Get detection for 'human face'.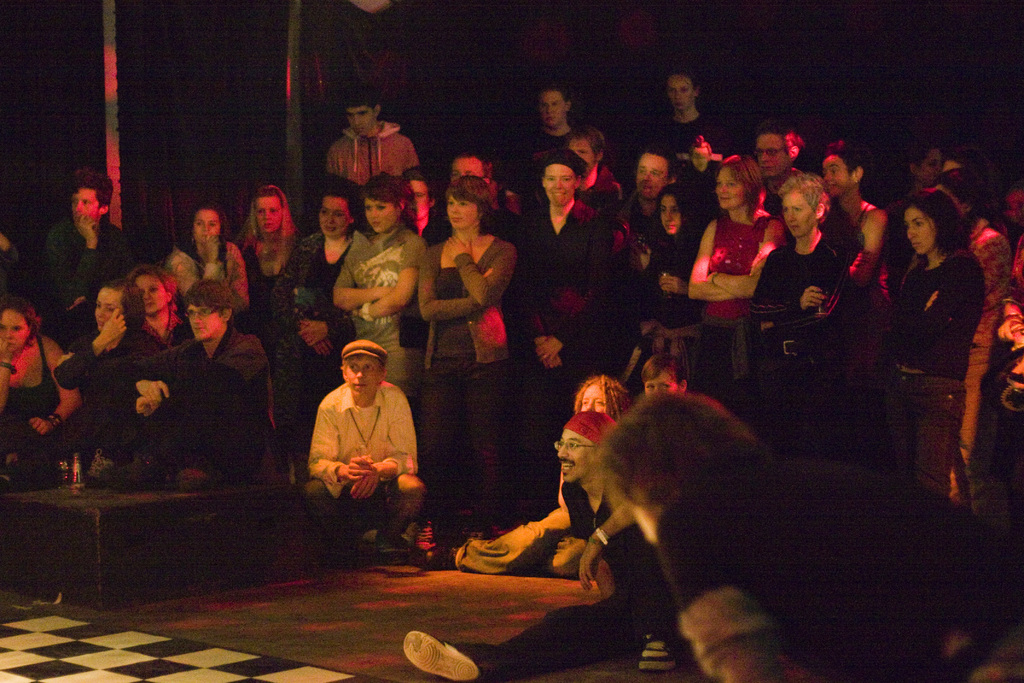
Detection: <region>693, 150, 712, 172</region>.
